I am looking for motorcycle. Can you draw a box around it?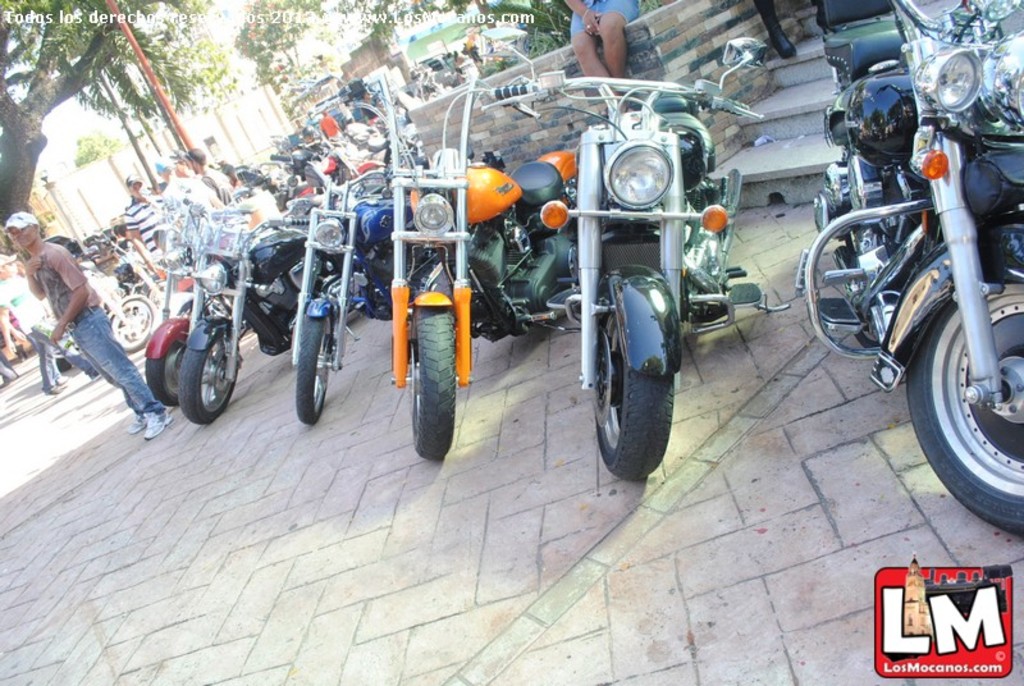
Sure, the bounding box is left=480, top=36, right=763, bottom=483.
